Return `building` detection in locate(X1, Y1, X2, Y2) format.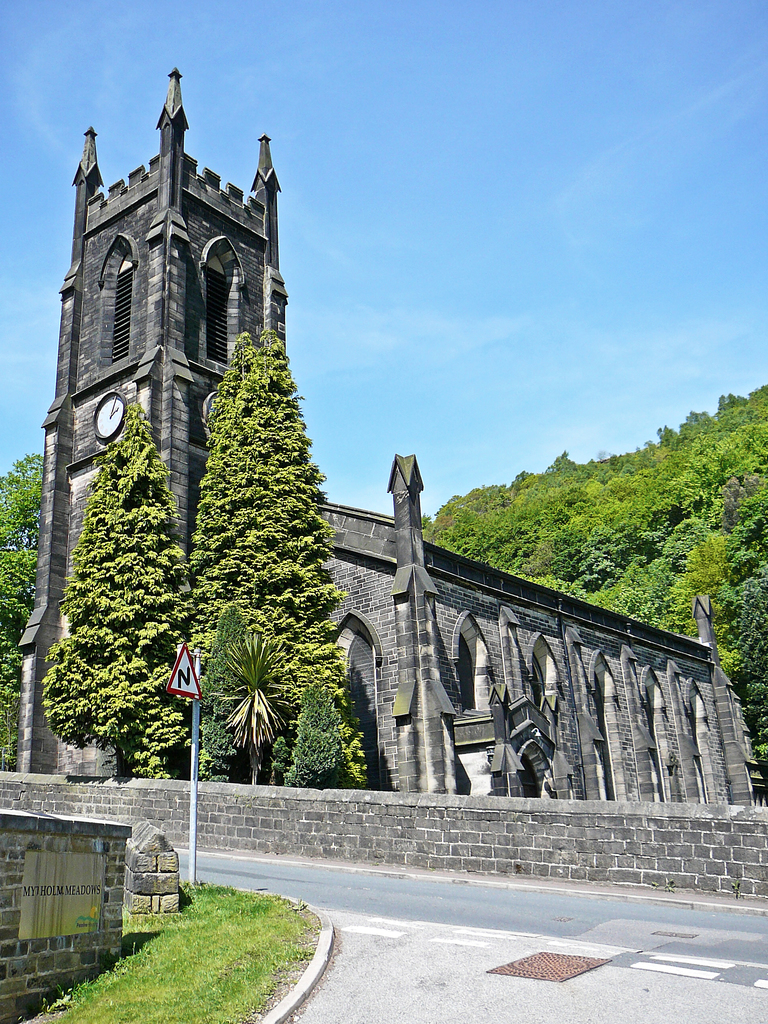
locate(20, 68, 767, 810).
